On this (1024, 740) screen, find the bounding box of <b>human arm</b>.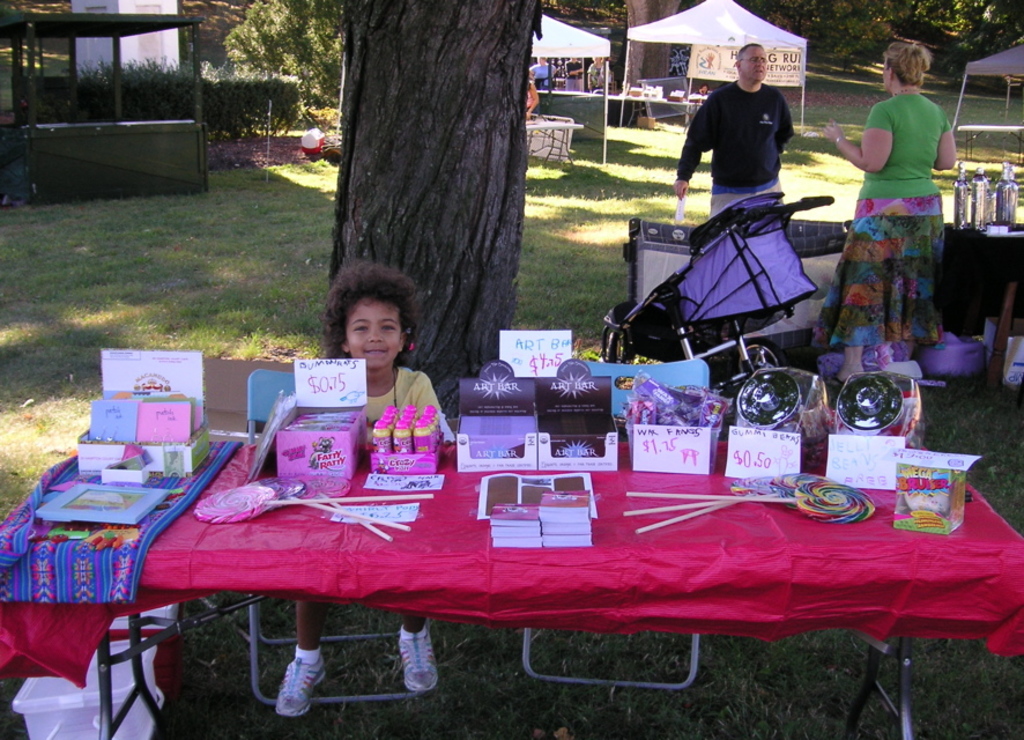
Bounding box: box(673, 96, 717, 200).
